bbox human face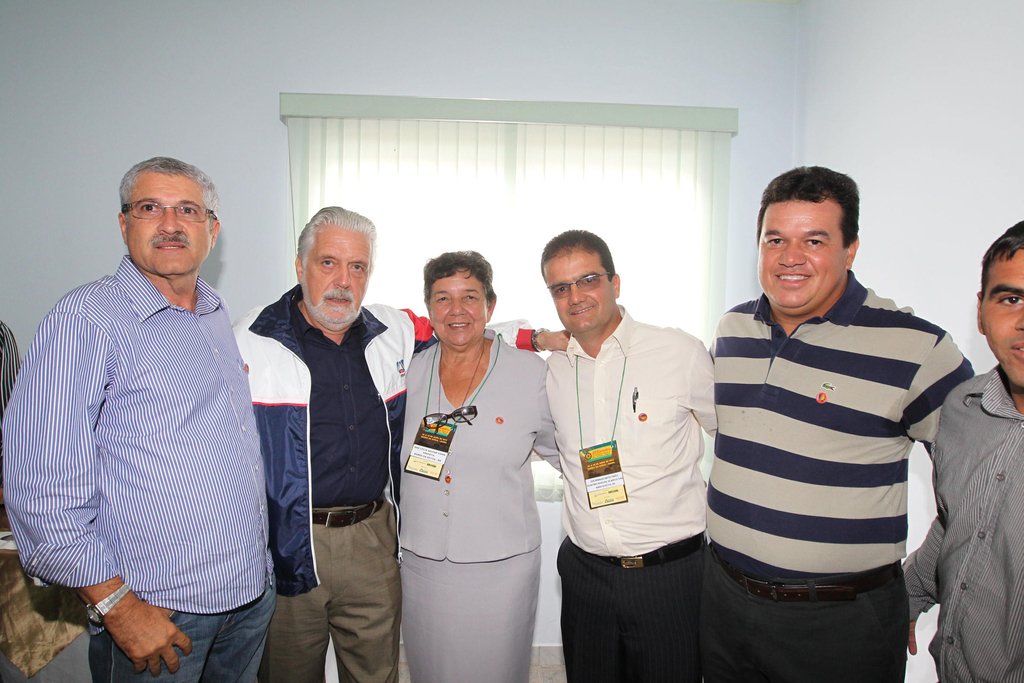
<bbox>540, 247, 616, 329</bbox>
